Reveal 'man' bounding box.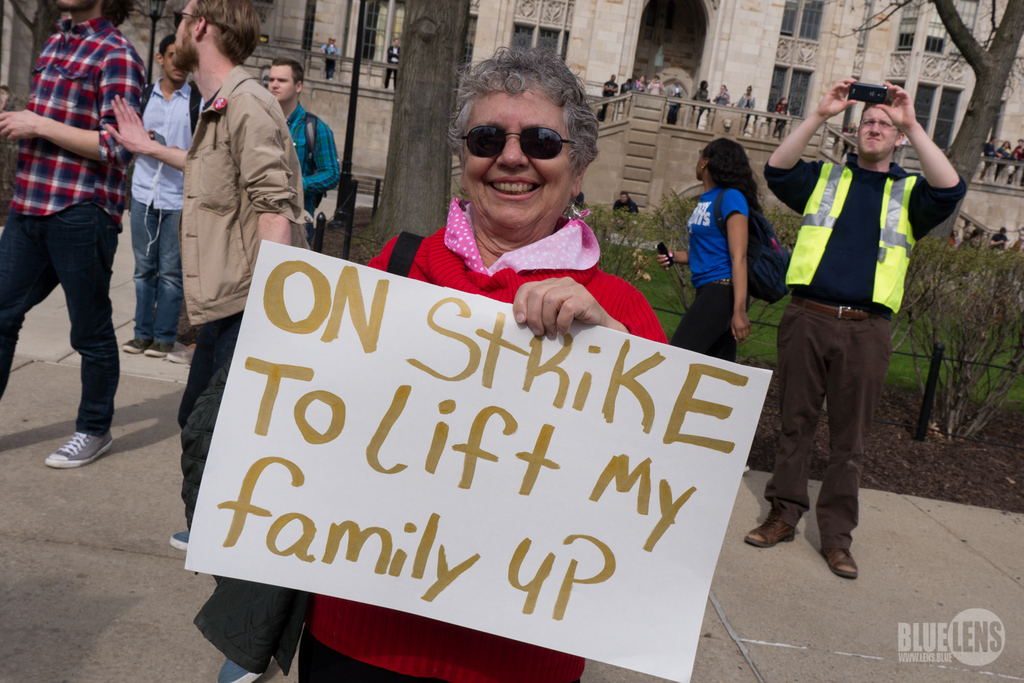
Revealed: pyautogui.locateOnScreen(102, 0, 312, 555).
